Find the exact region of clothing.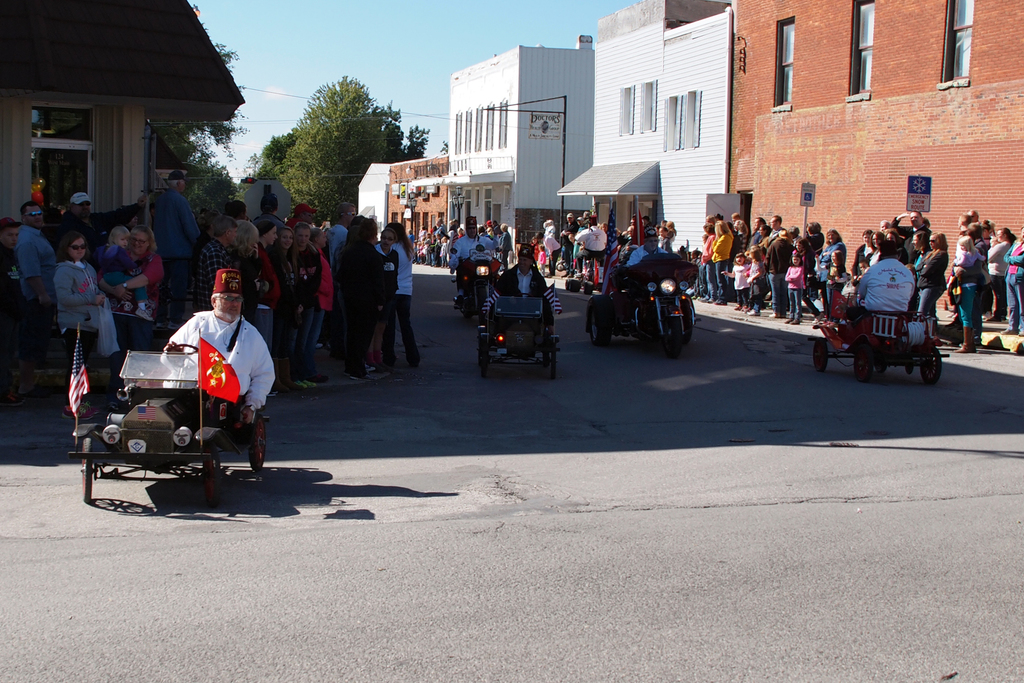
Exact region: detection(624, 237, 666, 267).
